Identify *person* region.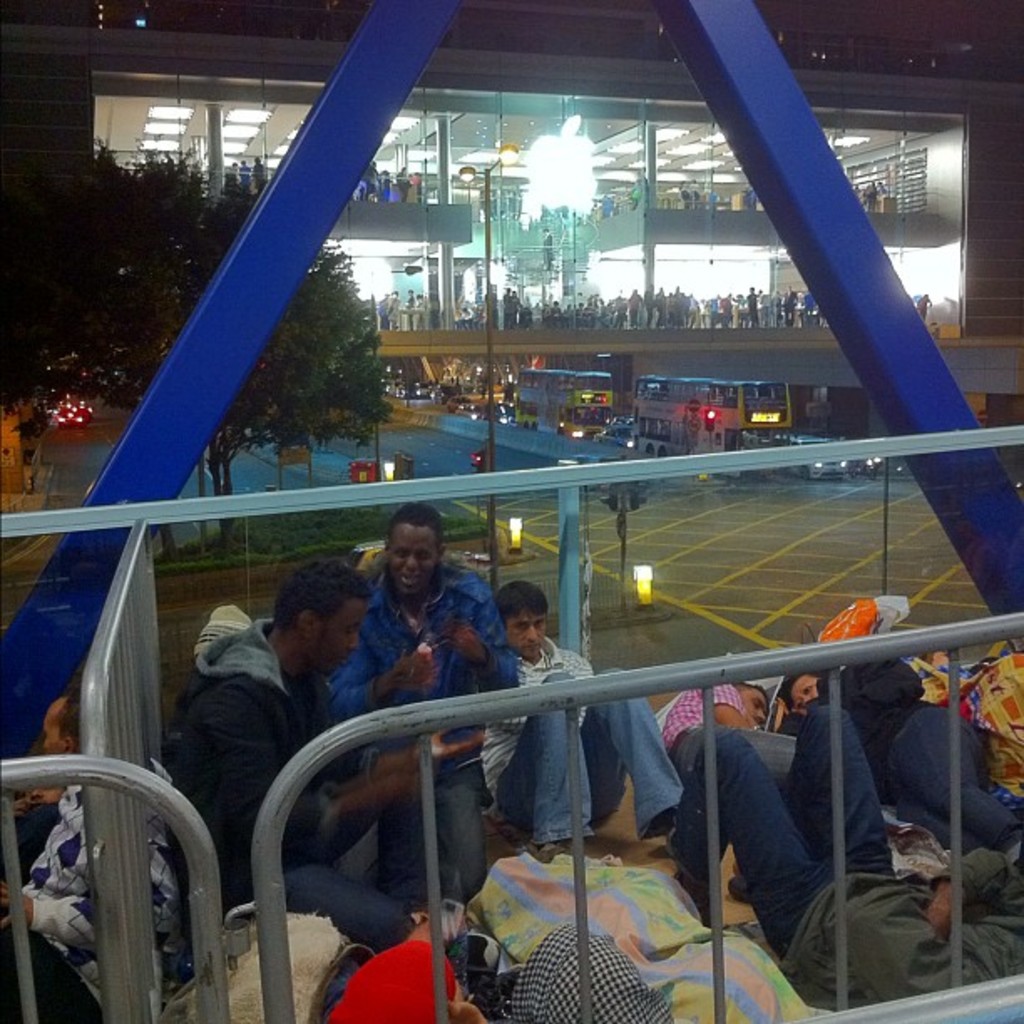
Region: [681, 177, 694, 202].
